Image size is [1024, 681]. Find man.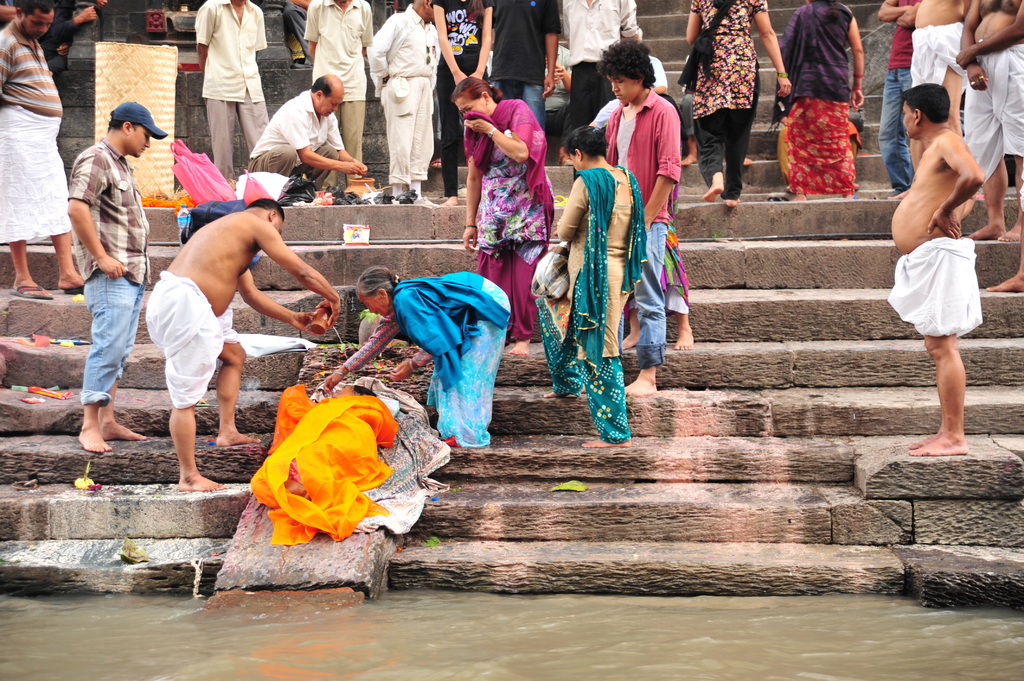
[left=243, top=72, right=366, bottom=199].
